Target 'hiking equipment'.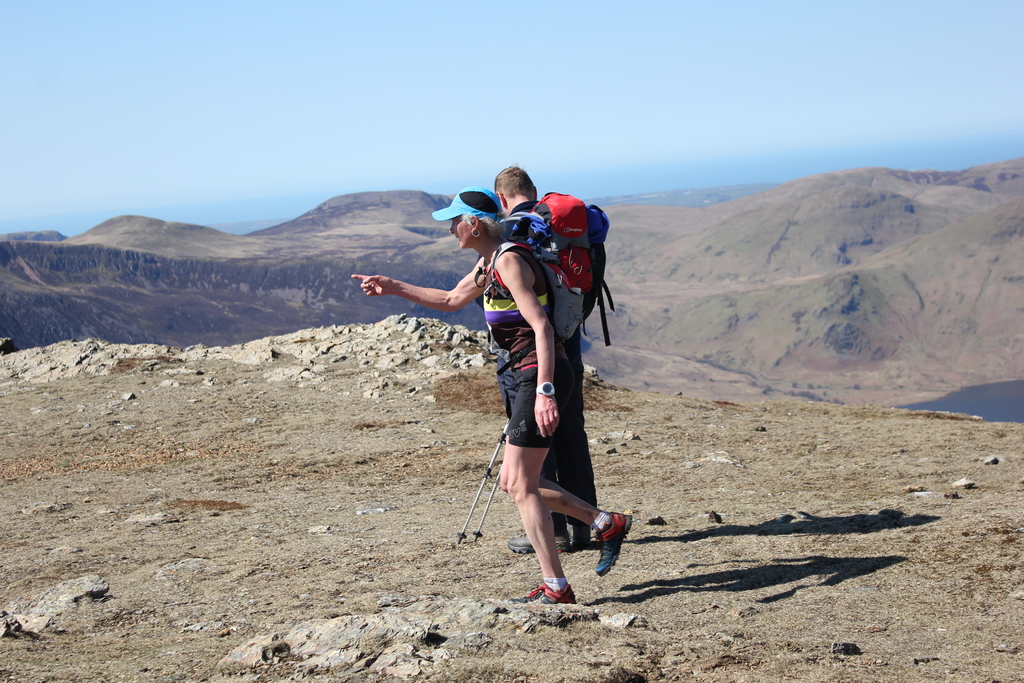
Target region: [left=591, top=511, right=633, bottom=577].
